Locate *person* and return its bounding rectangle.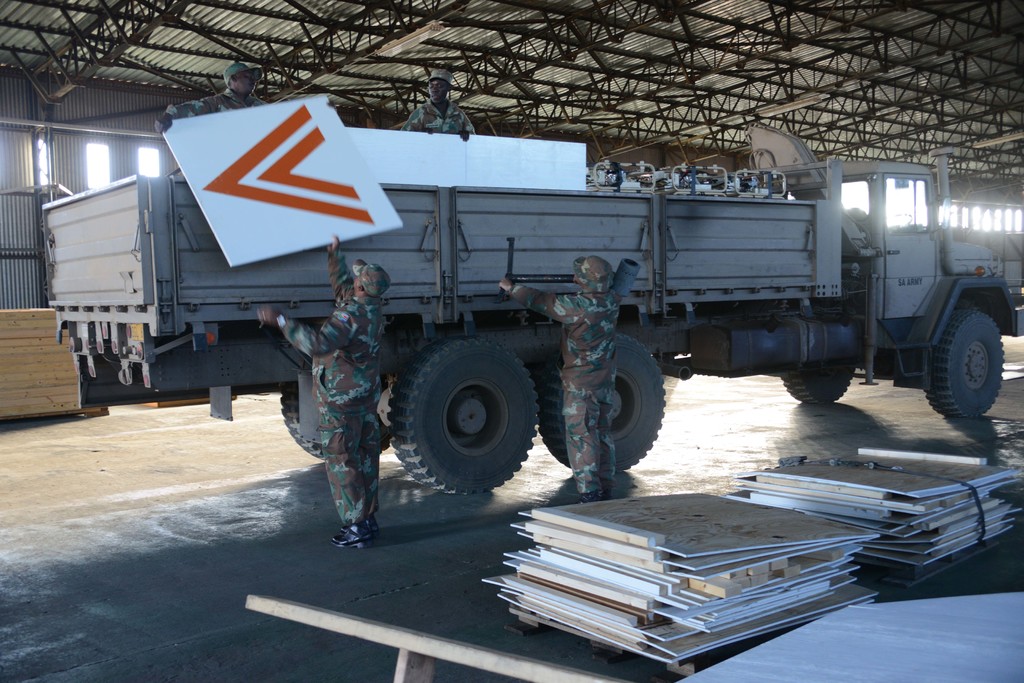
detection(253, 235, 385, 549).
